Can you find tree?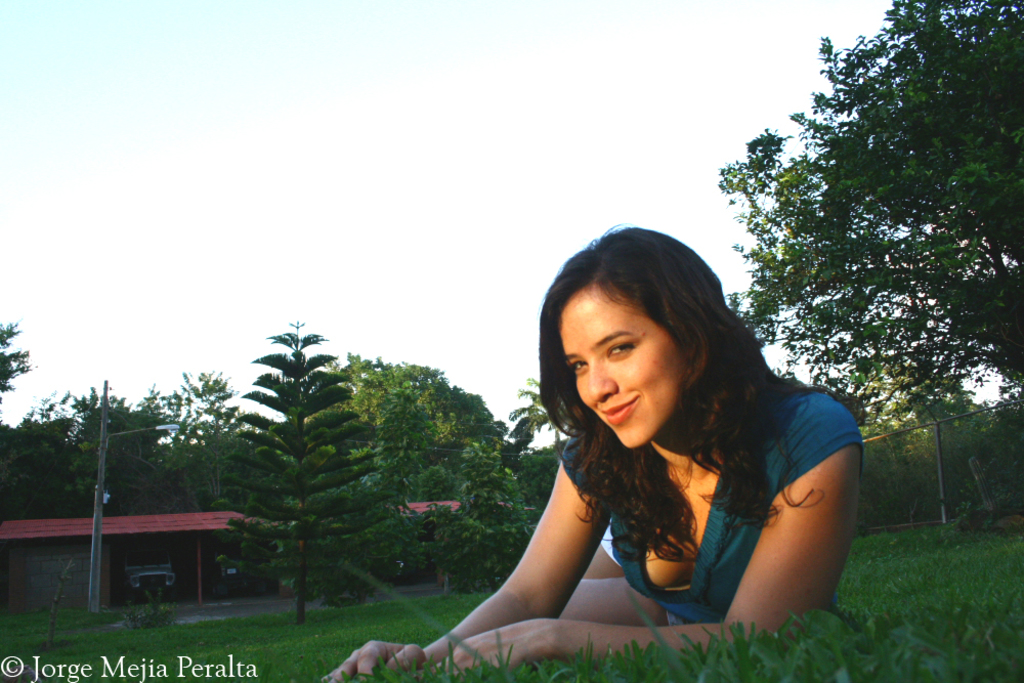
Yes, bounding box: [220,317,404,624].
